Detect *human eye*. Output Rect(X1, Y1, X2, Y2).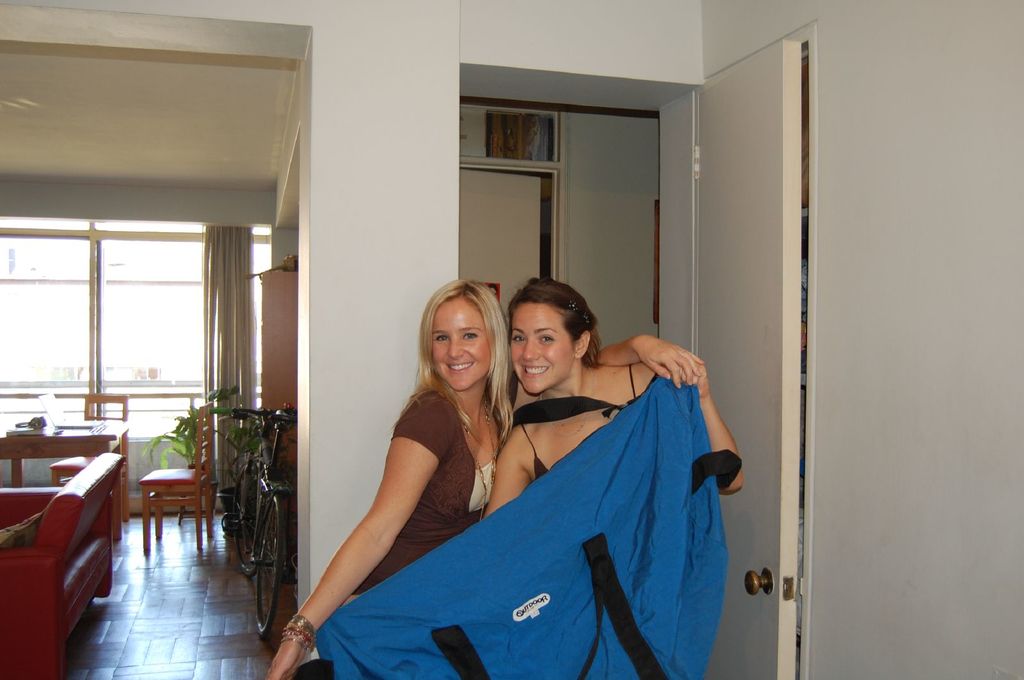
Rect(509, 333, 530, 342).
